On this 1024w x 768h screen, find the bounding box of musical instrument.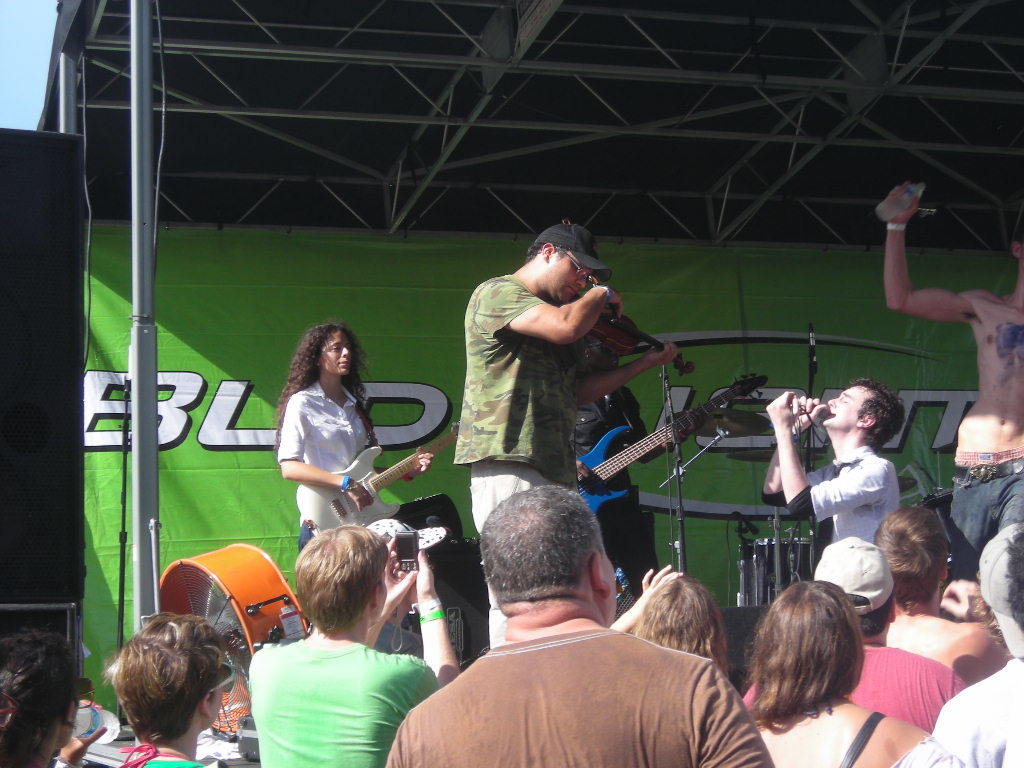
Bounding box: bbox=(739, 532, 822, 611).
